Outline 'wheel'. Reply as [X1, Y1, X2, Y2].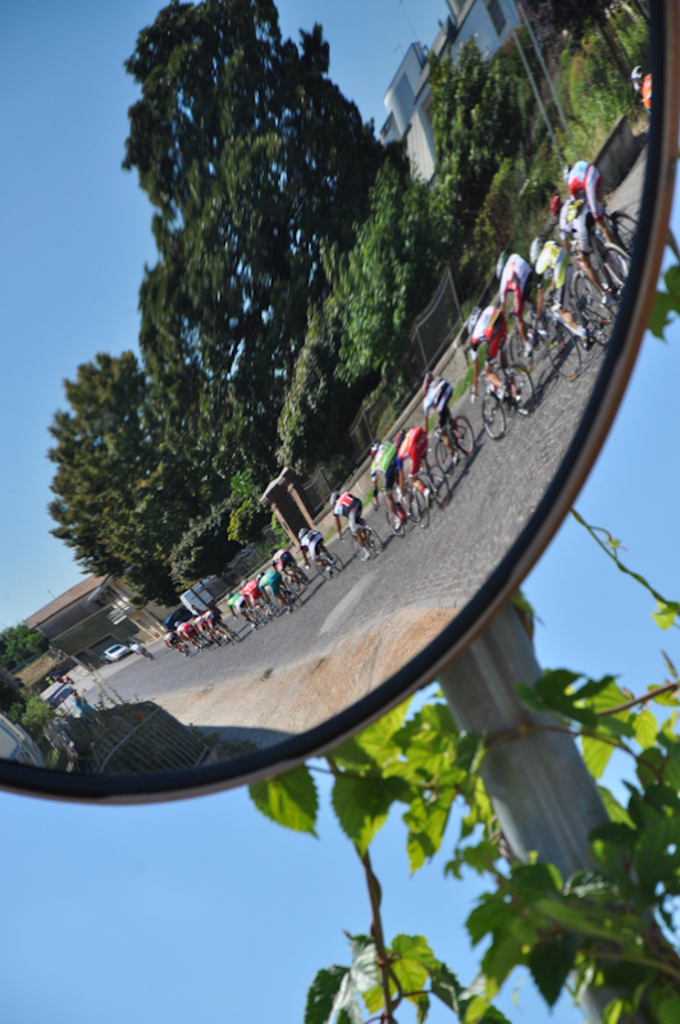
[397, 492, 412, 530].
